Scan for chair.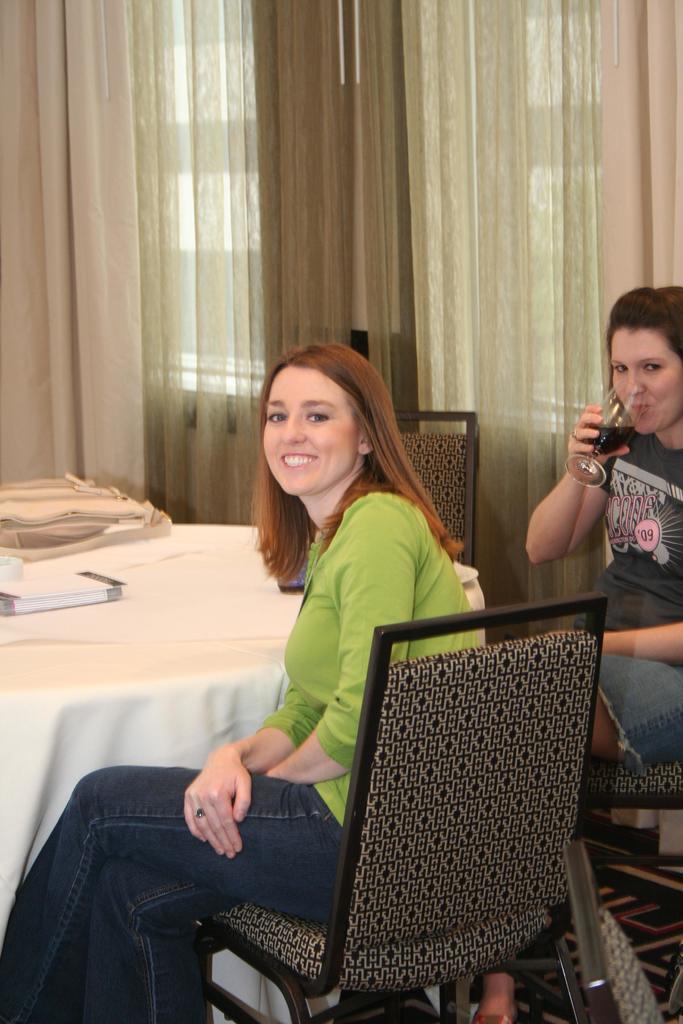
Scan result: bbox=(396, 407, 473, 575).
